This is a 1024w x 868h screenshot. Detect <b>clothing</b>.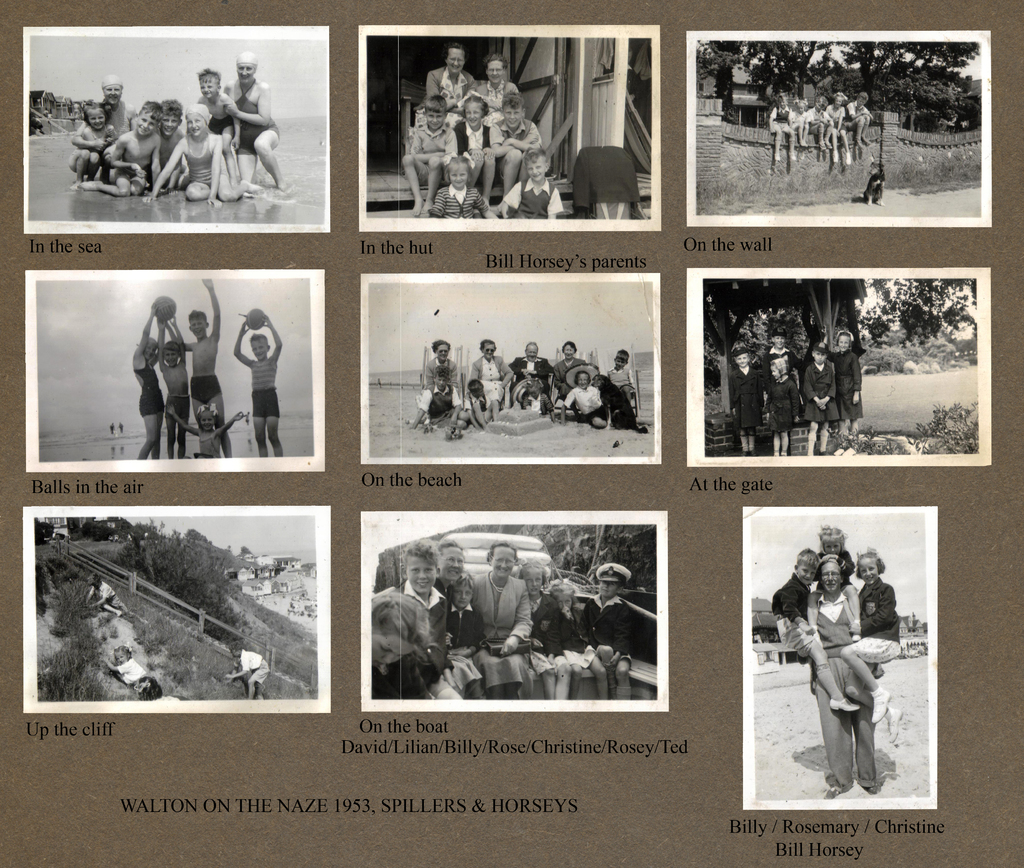
select_region(414, 388, 462, 416).
